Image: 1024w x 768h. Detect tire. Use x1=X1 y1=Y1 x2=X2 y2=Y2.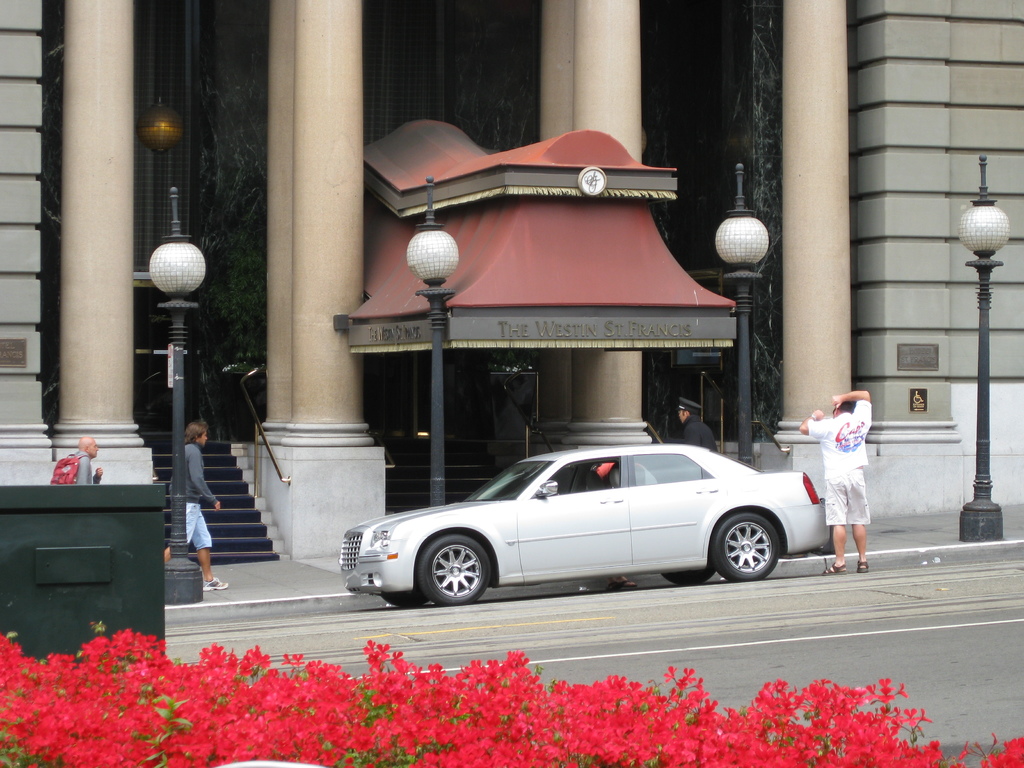
x1=380 y1=587 x2=430 y2=605.
